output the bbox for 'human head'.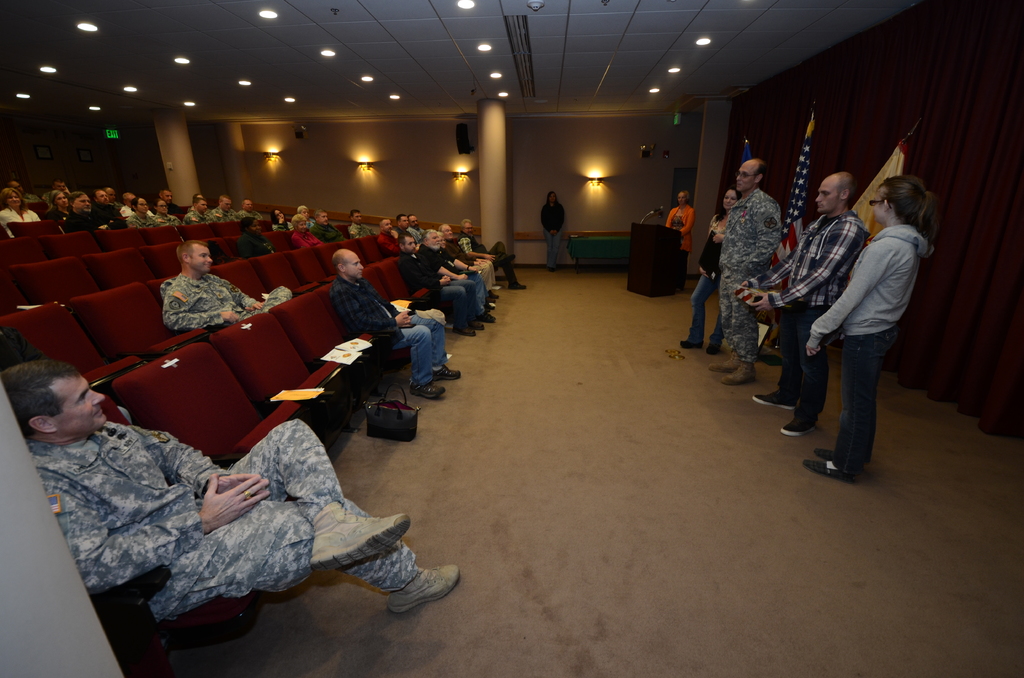
{"left": 122, "top": 192, "right": 138, "bottom": 207}.
